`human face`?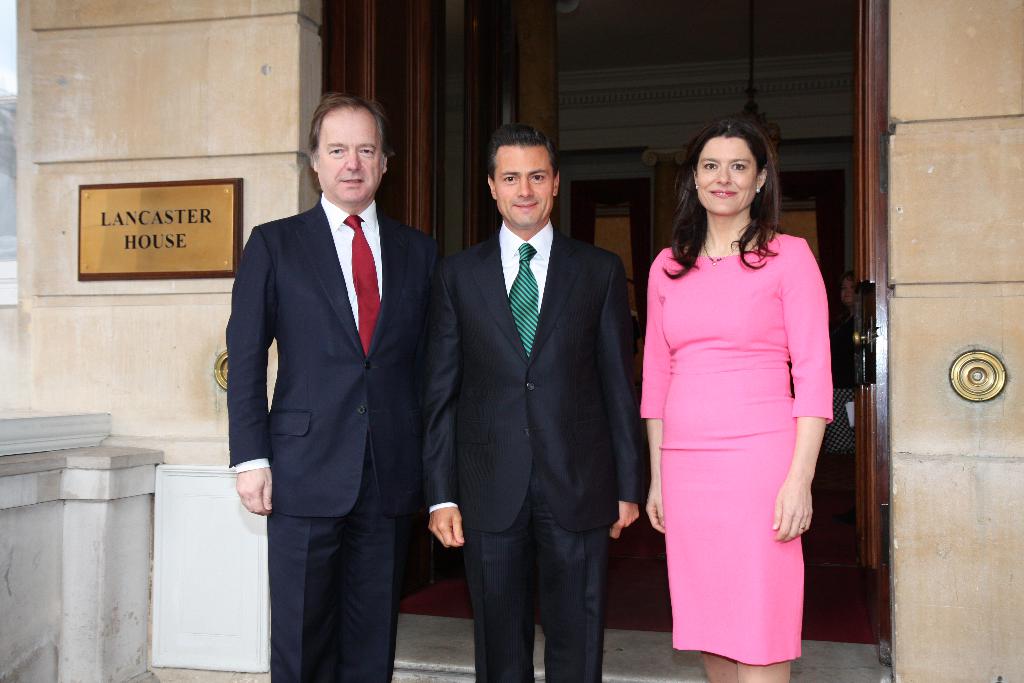
left=698, top=138, right=755, bottom=217
